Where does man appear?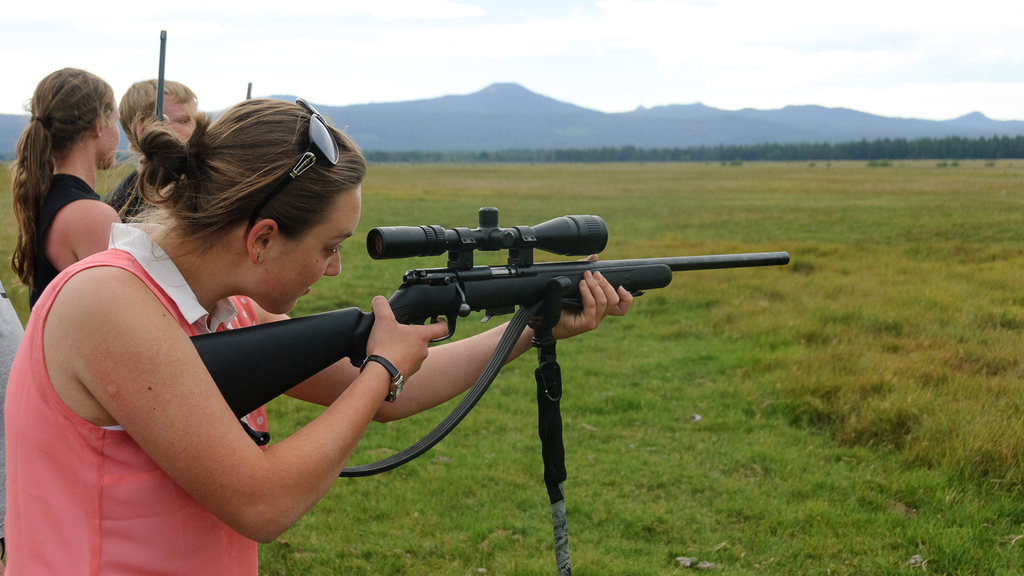
Appears at 61/70/582/552.
